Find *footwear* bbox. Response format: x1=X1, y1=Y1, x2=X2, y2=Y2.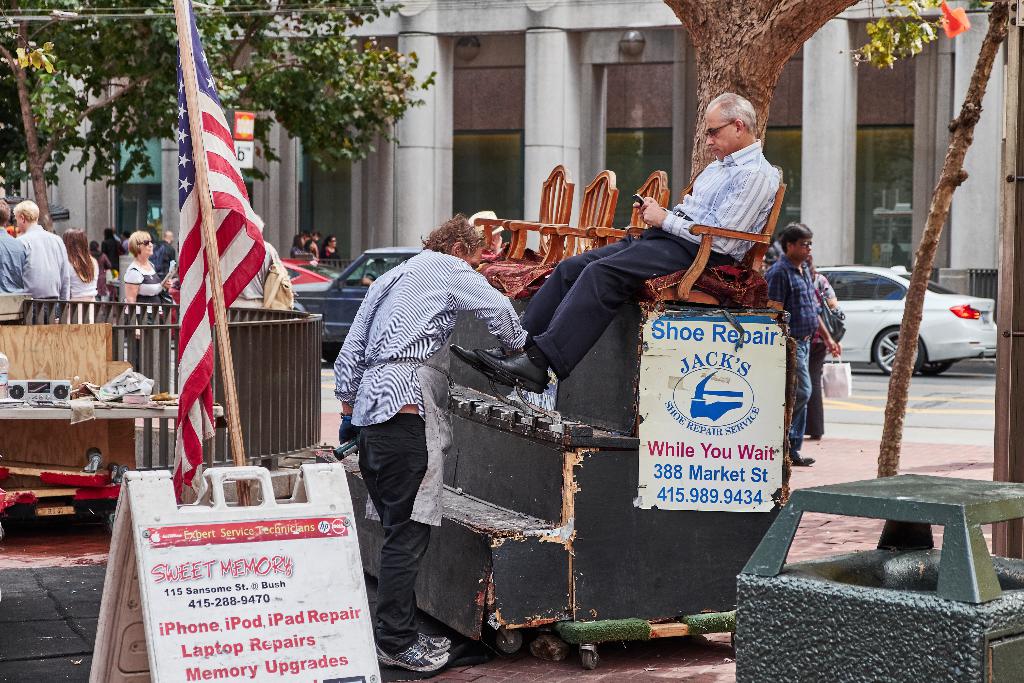
x1=806, y1=424, x2=824, y2=440.
